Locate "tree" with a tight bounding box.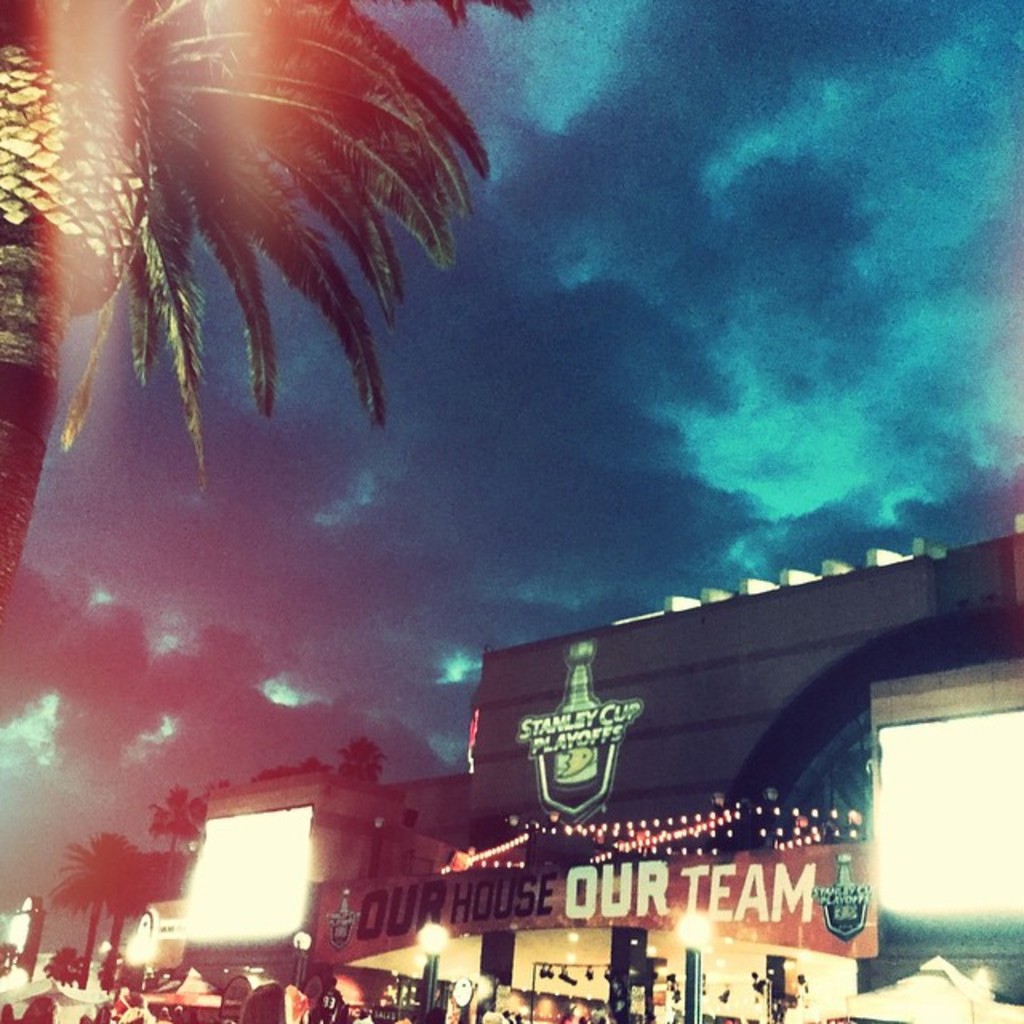
0, 0, 539, 606.
